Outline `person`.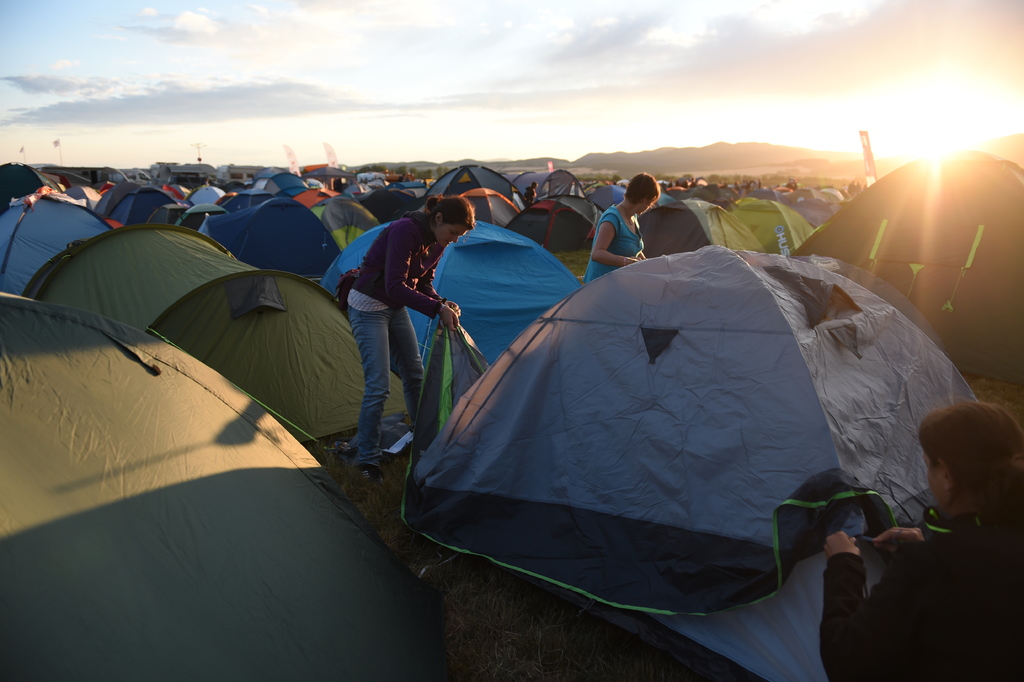
Outline: {"x1": 582, "y1": 165, "x2": 665, "y2": 287}.
